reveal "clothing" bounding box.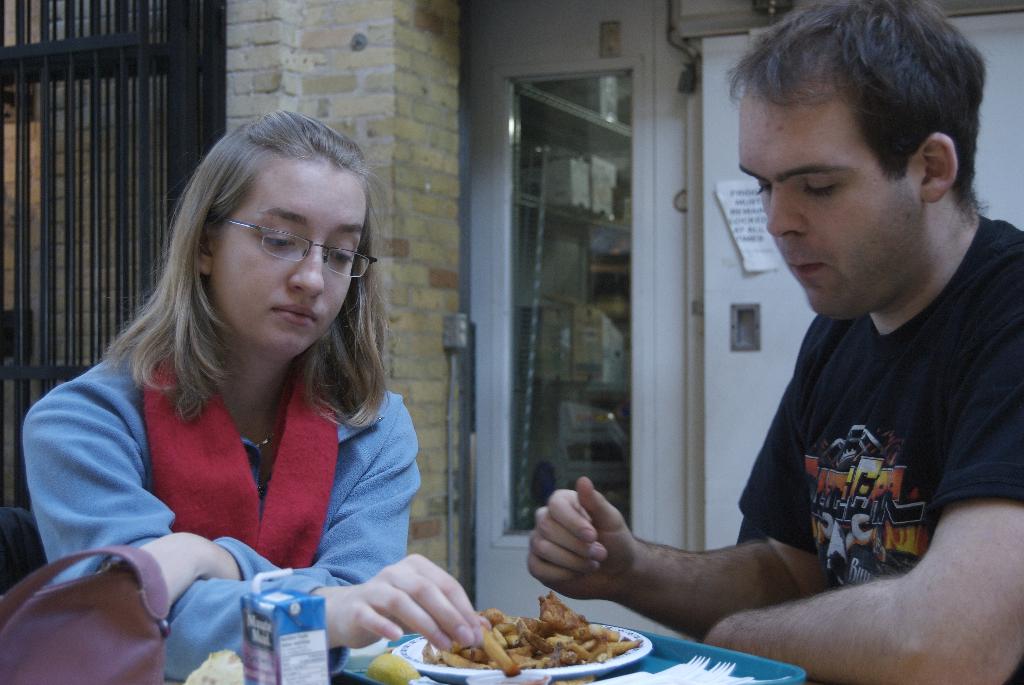
Revealed: <bbox>721, 213, 1011, 641</bbox>.
